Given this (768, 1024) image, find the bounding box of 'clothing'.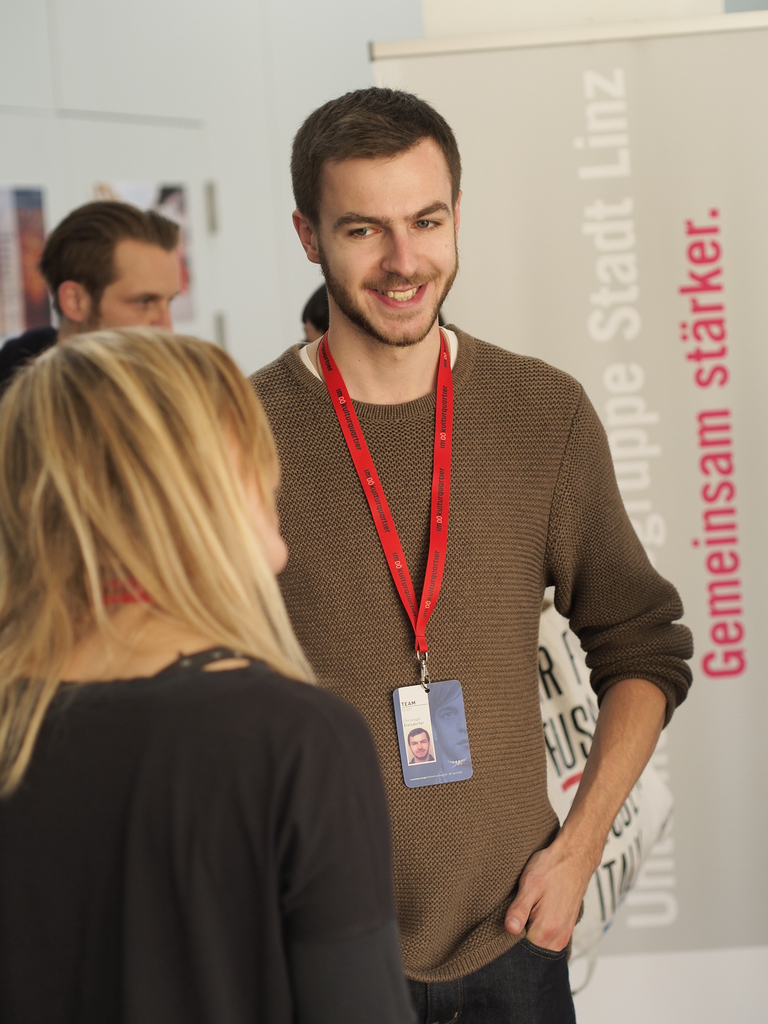
x1=0, y1=655, x2=398, y2=1023.
